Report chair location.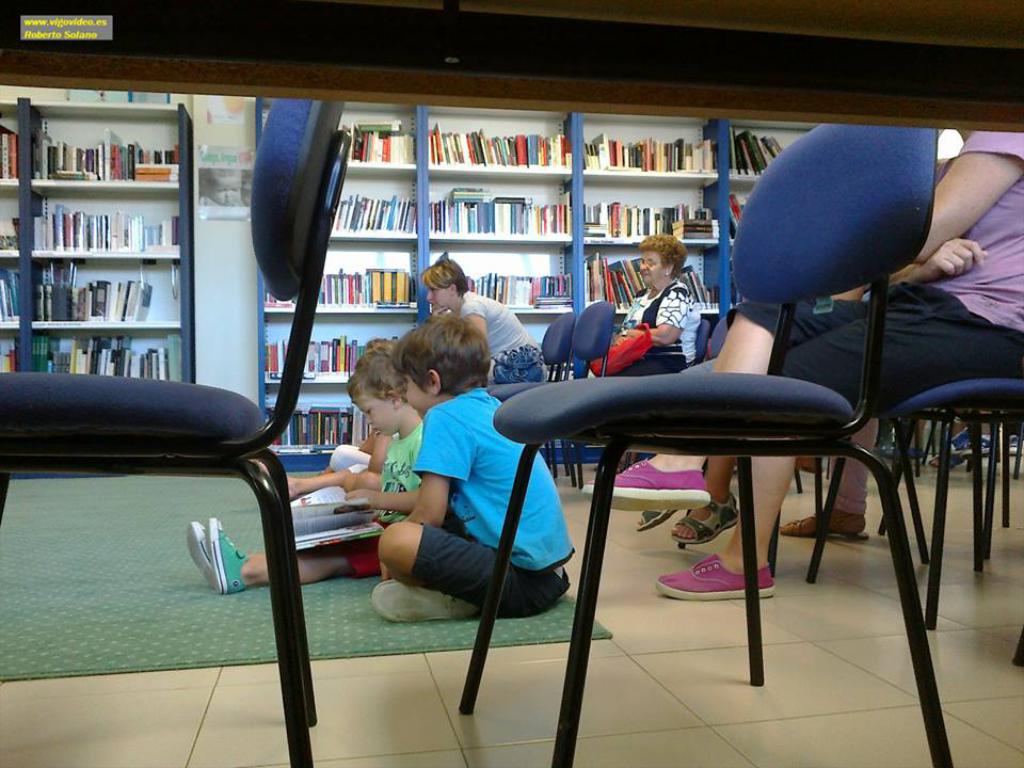
Report: [x1=692, y1=319, x2=716, y2=362].
